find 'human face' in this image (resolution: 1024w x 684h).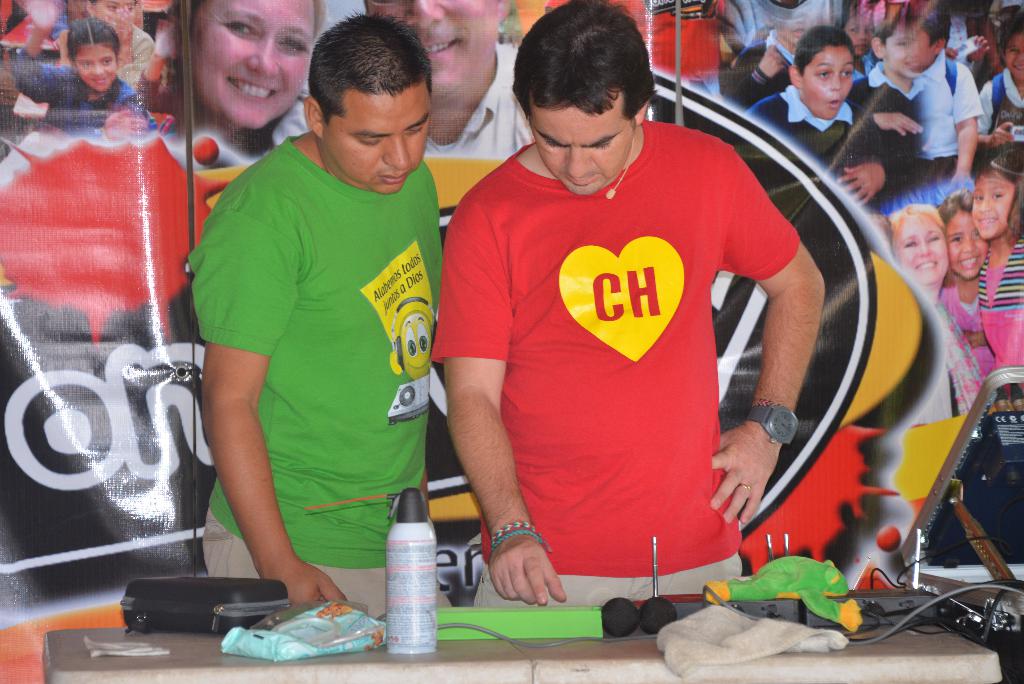
bbox=(803, 42, 855, 121).
